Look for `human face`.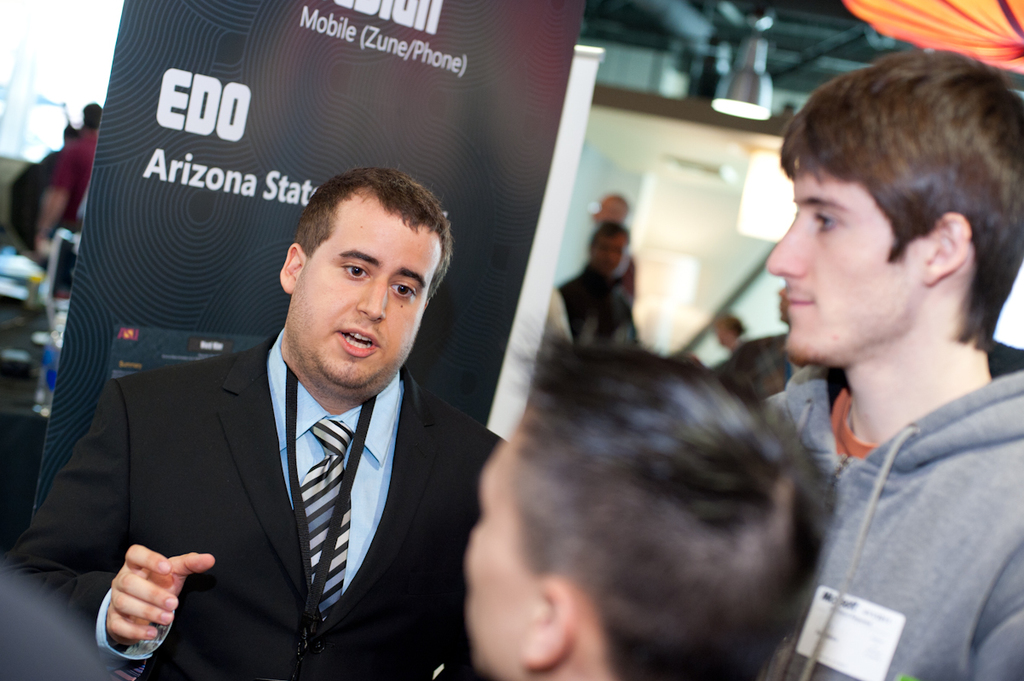
Found: 770:156:901:356.
